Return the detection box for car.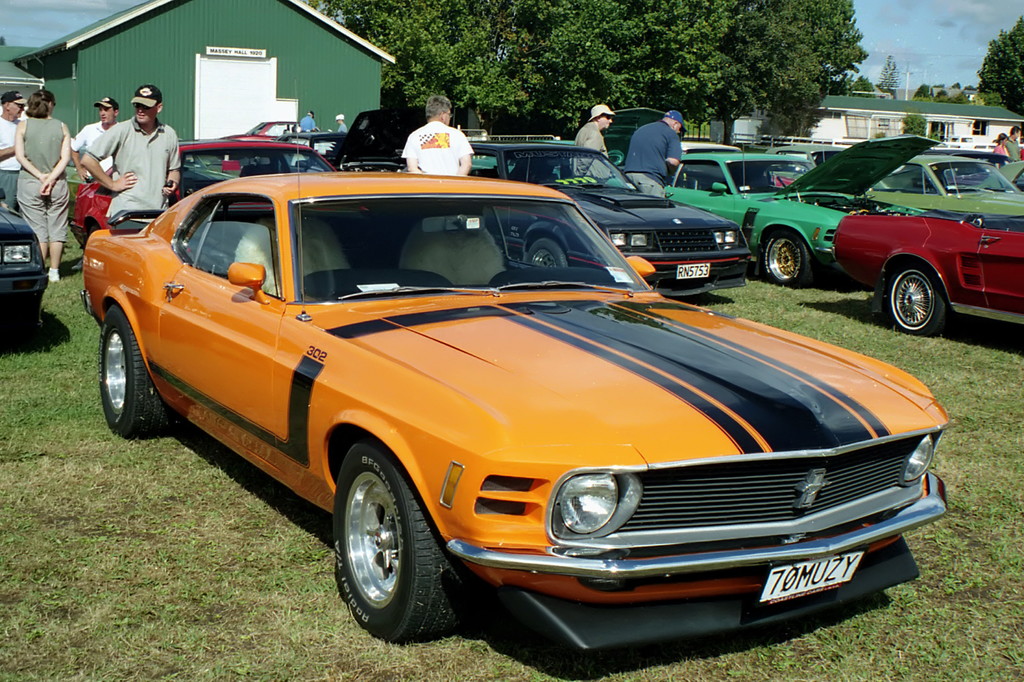
rect(460, 136, 757, 278).
